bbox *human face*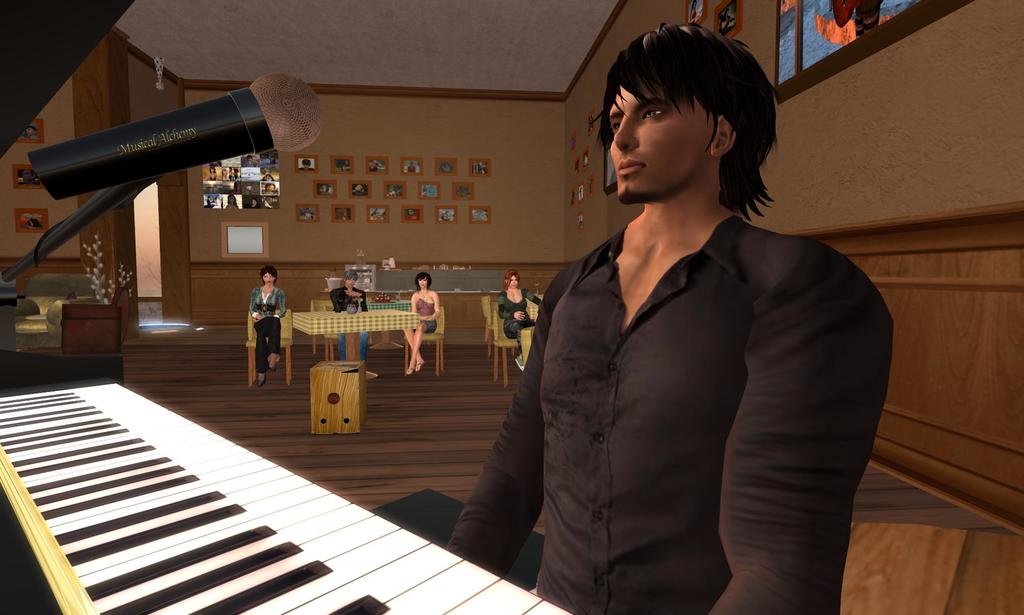
region(262, 271, 275, 284)
